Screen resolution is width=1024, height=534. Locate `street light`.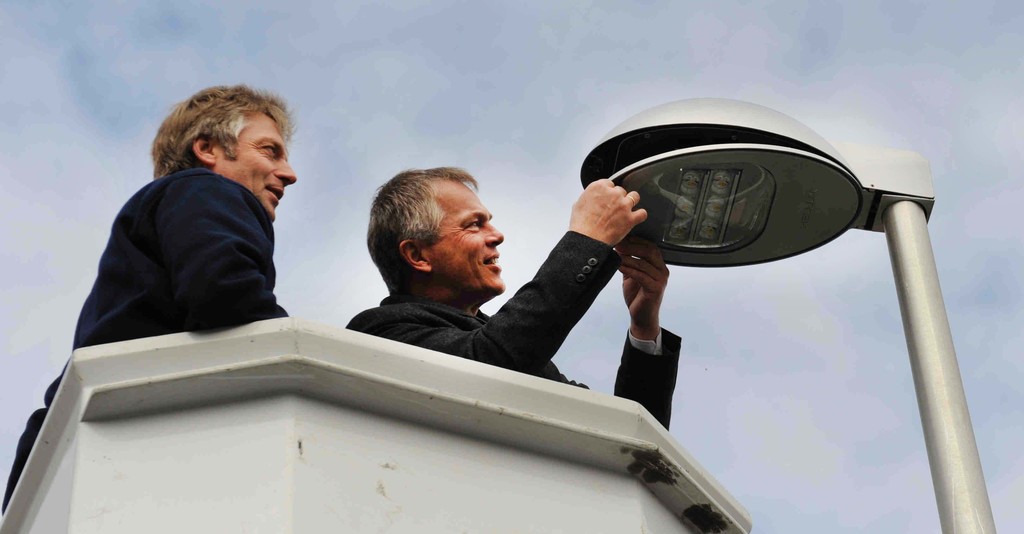
box=[620, 101, 1007, 452].
